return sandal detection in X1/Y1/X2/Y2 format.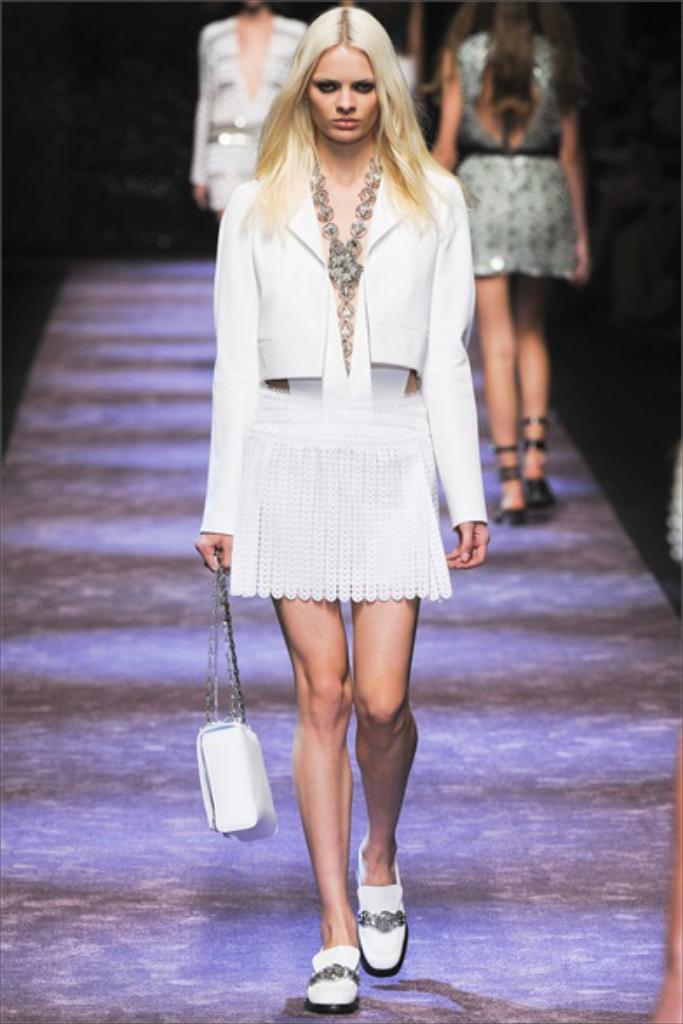
350/825/418/975.
